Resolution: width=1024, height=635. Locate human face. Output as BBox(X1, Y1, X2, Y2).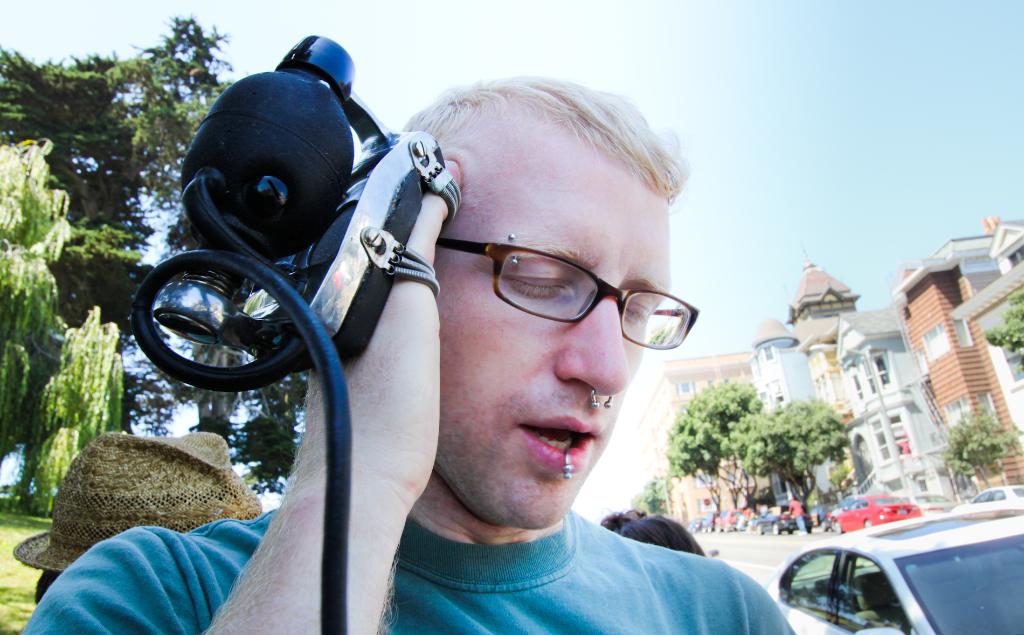
BBox(432, 159, 671, 523).
